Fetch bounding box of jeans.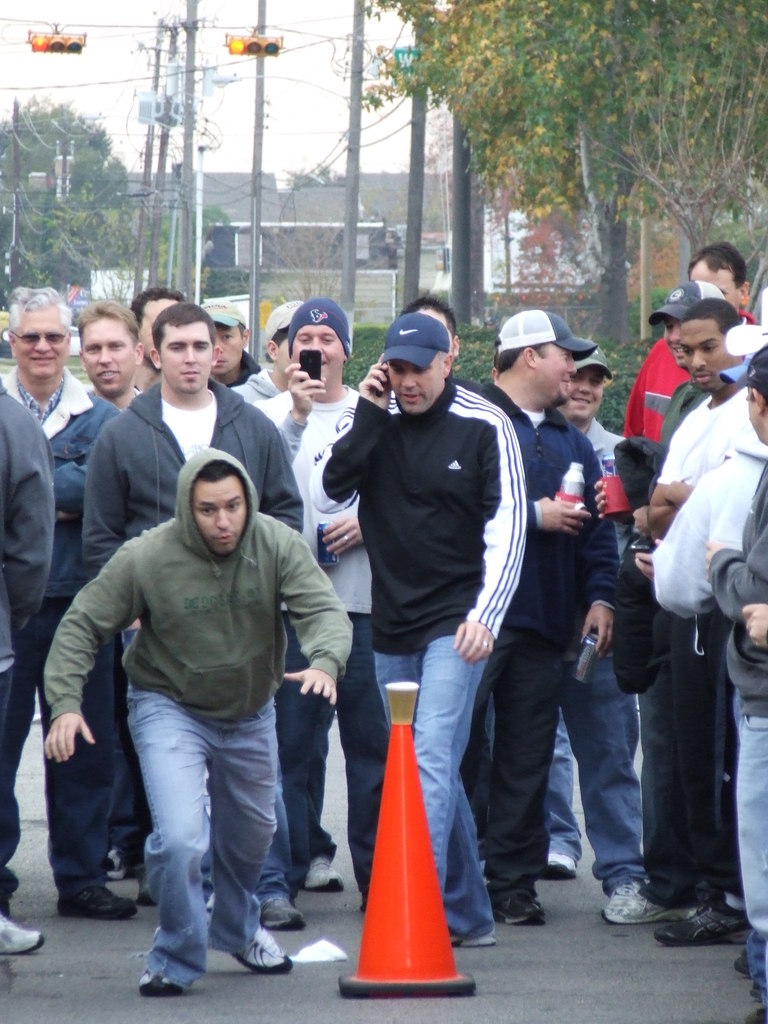
Bbox: BBox(488, 636, 561, 890).
